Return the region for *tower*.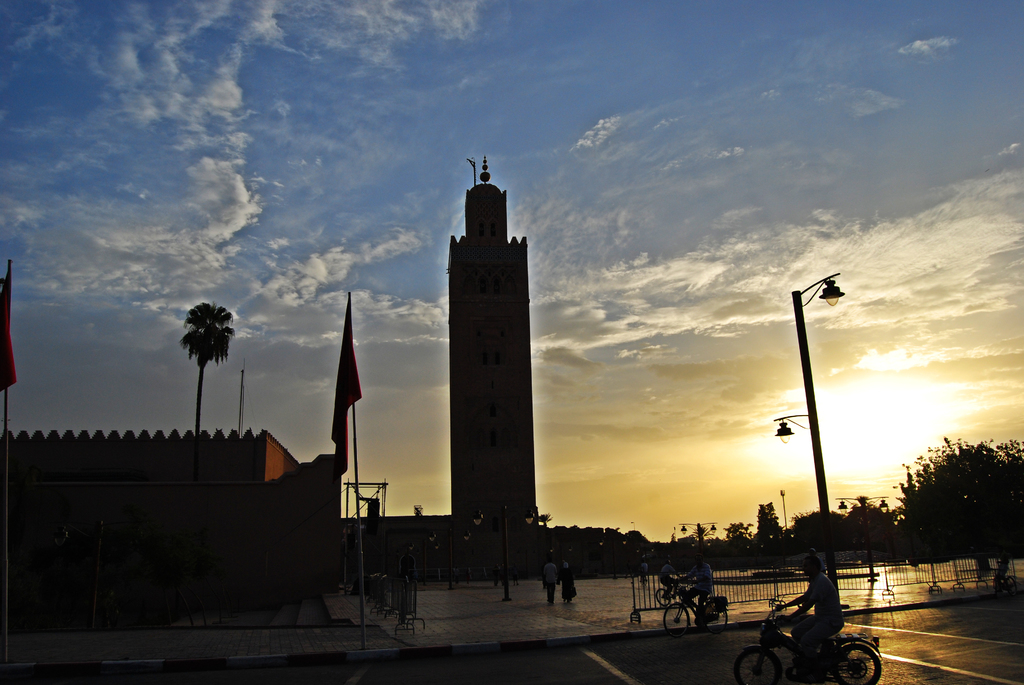
440 145 551 508.
